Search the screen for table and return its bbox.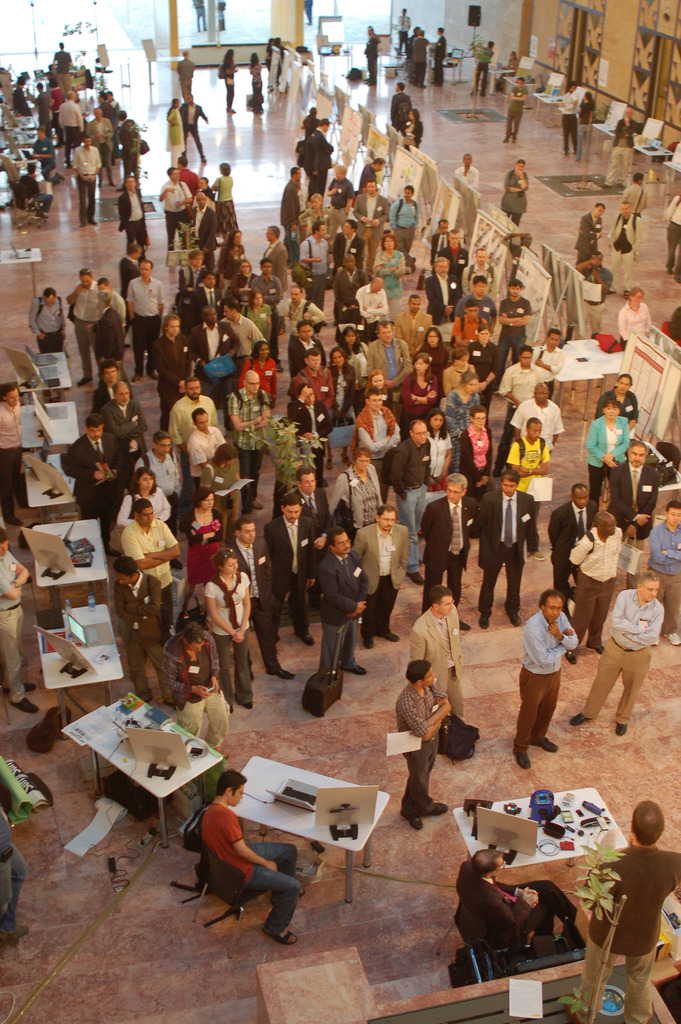
Found: bbox(559, 107, 580, 136).
